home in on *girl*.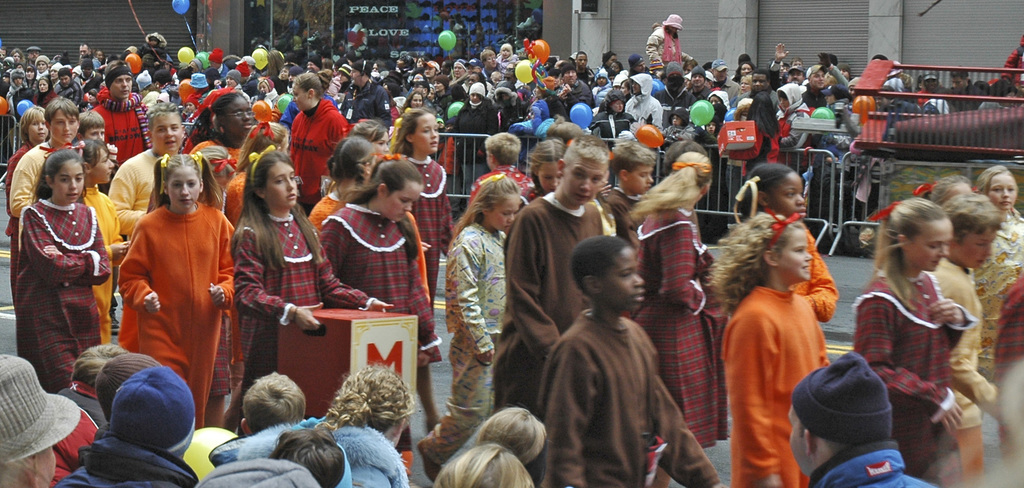
Homed in at {"x1": 211, "y1": 119, "x2": 290, "y2": 224}.
